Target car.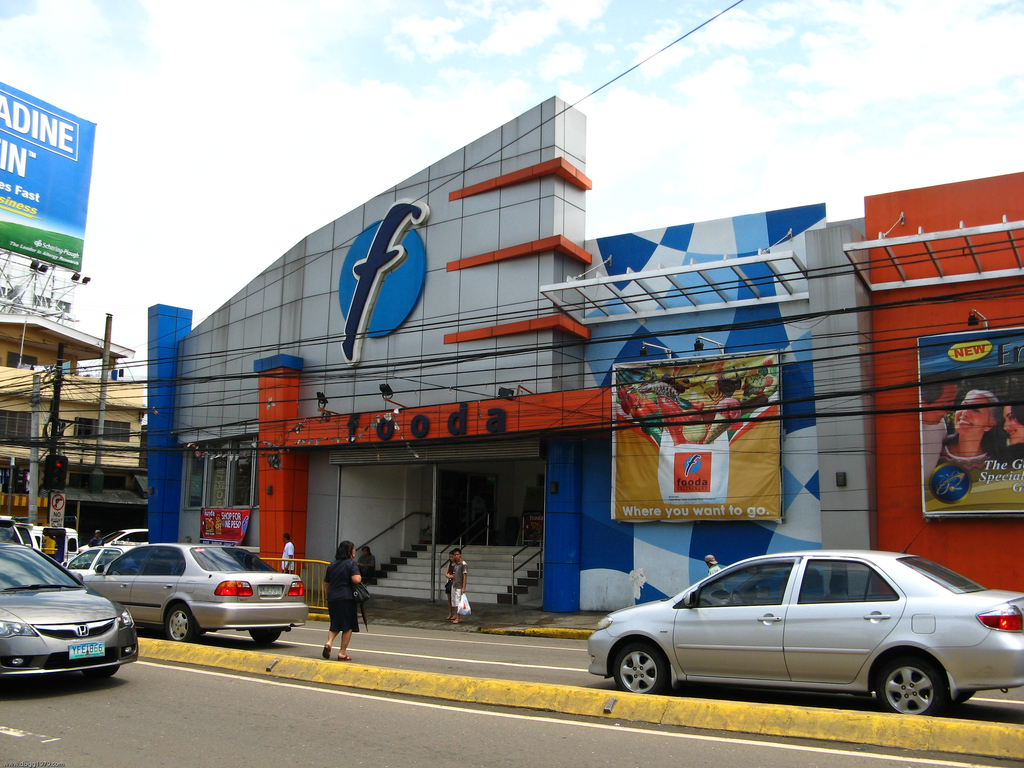
Target region: [left=63, top=543, right=131, bottom=585].
